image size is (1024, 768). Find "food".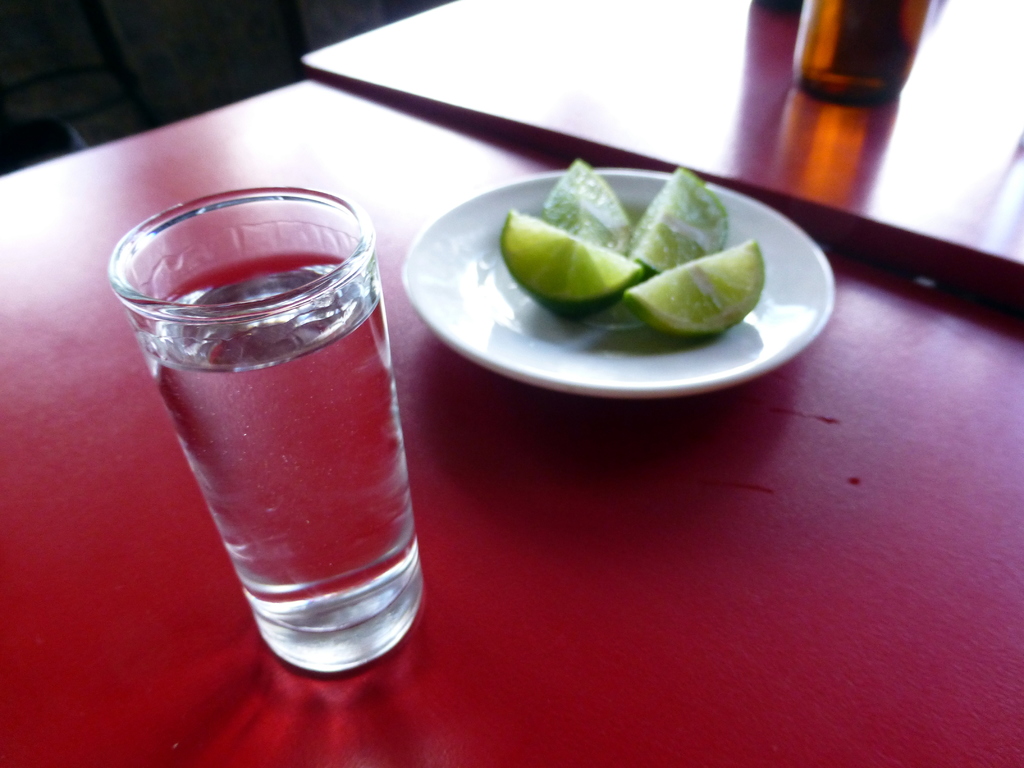
pyautogui.locateOnScreen(621, 168, 731, 283).
